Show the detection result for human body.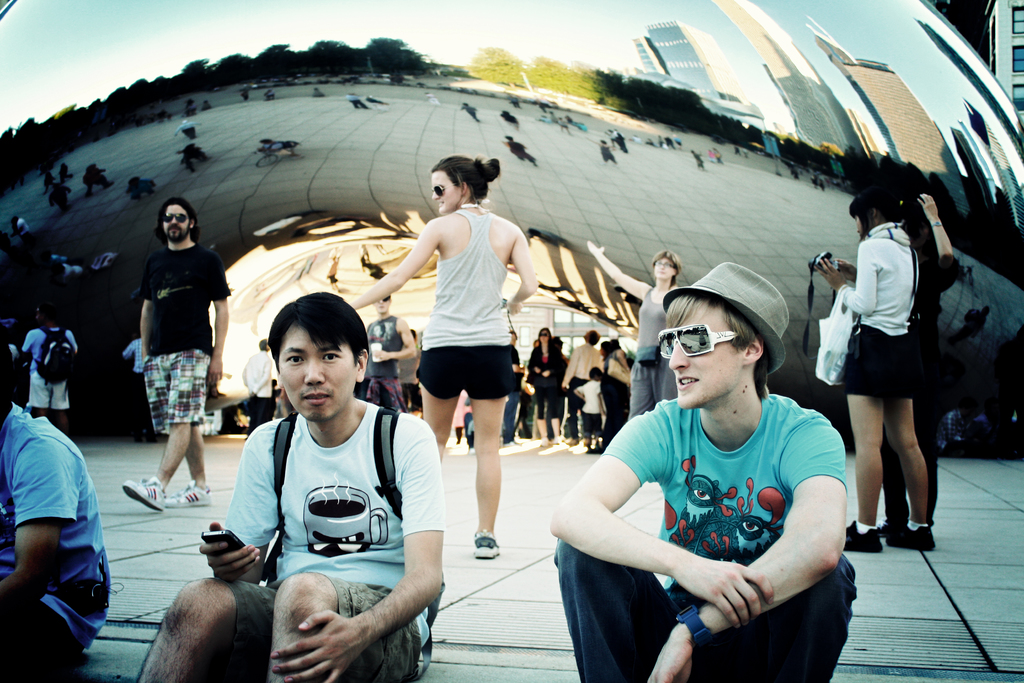
[120, 195, 231, 516].
